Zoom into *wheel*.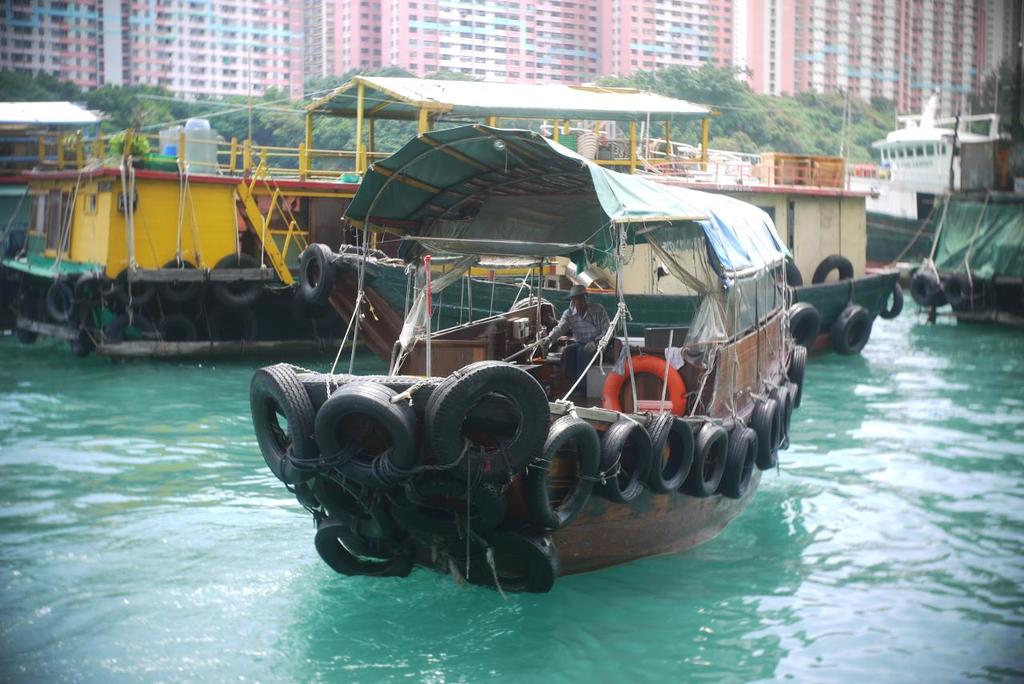
Zoom target: [522, 410, 602, 530].
